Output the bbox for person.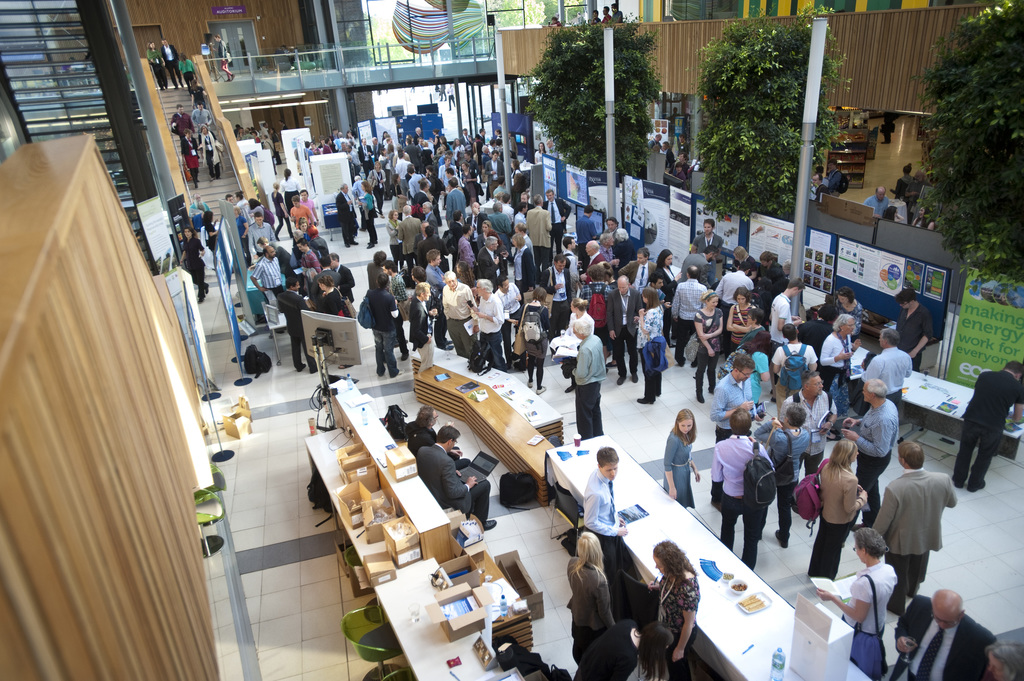
598,6,612,26.
